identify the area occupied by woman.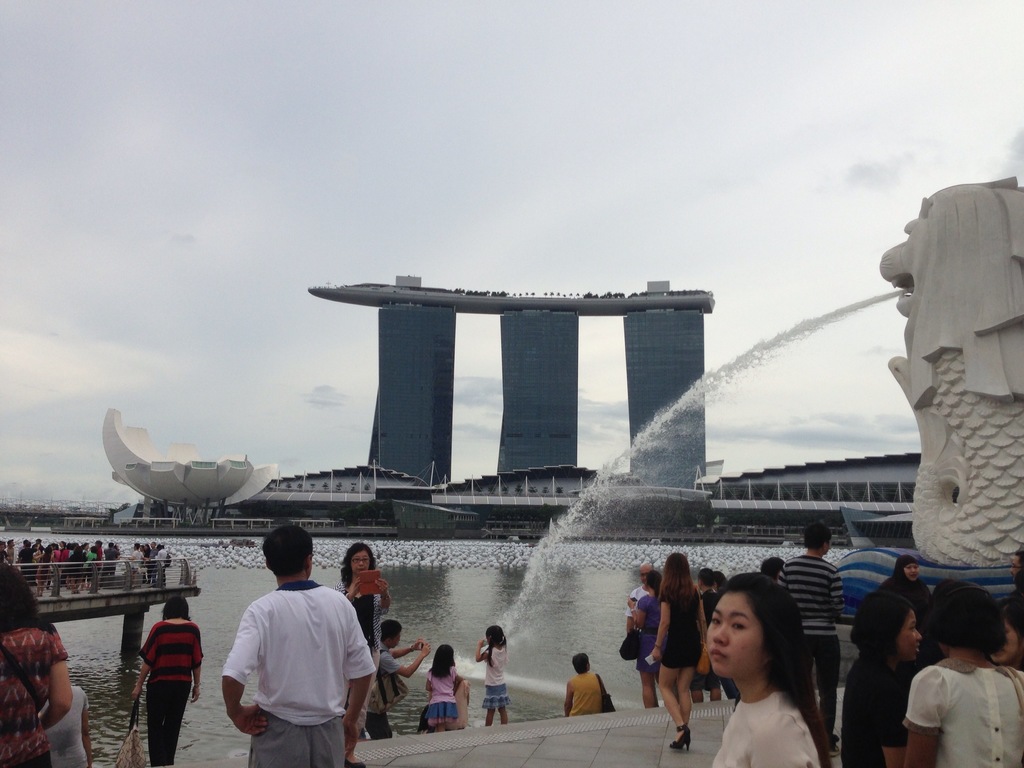
Area: bbox(678, 590, 843, 767).
